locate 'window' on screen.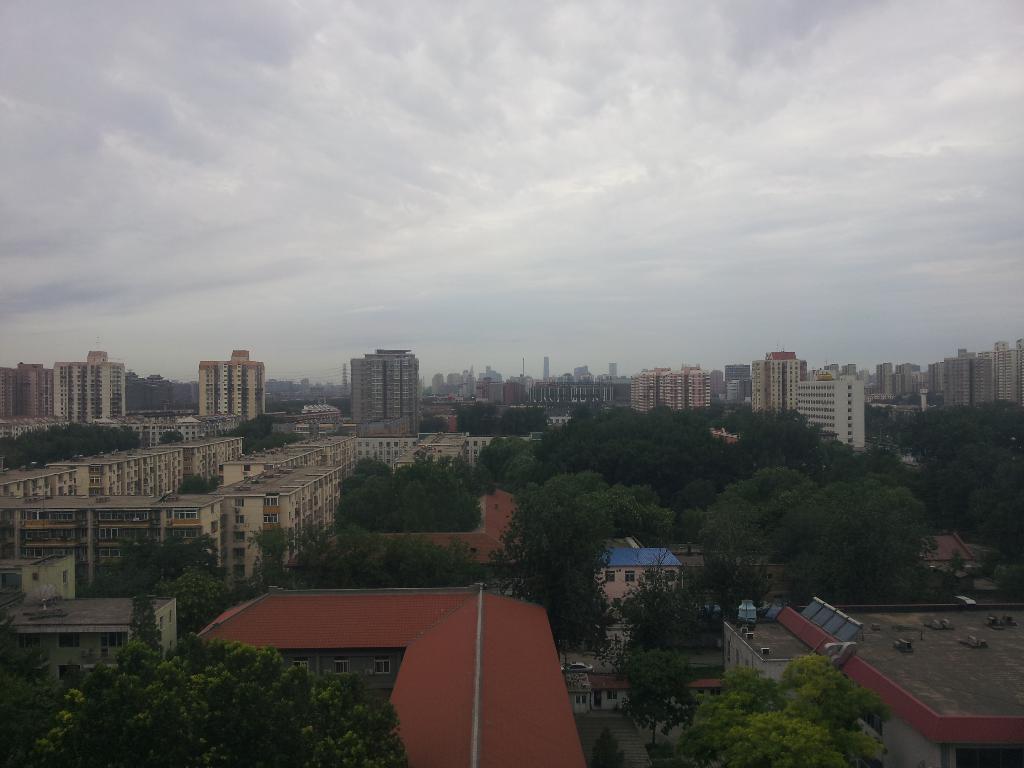
On screen at box=[231, 533, 244, 541].
